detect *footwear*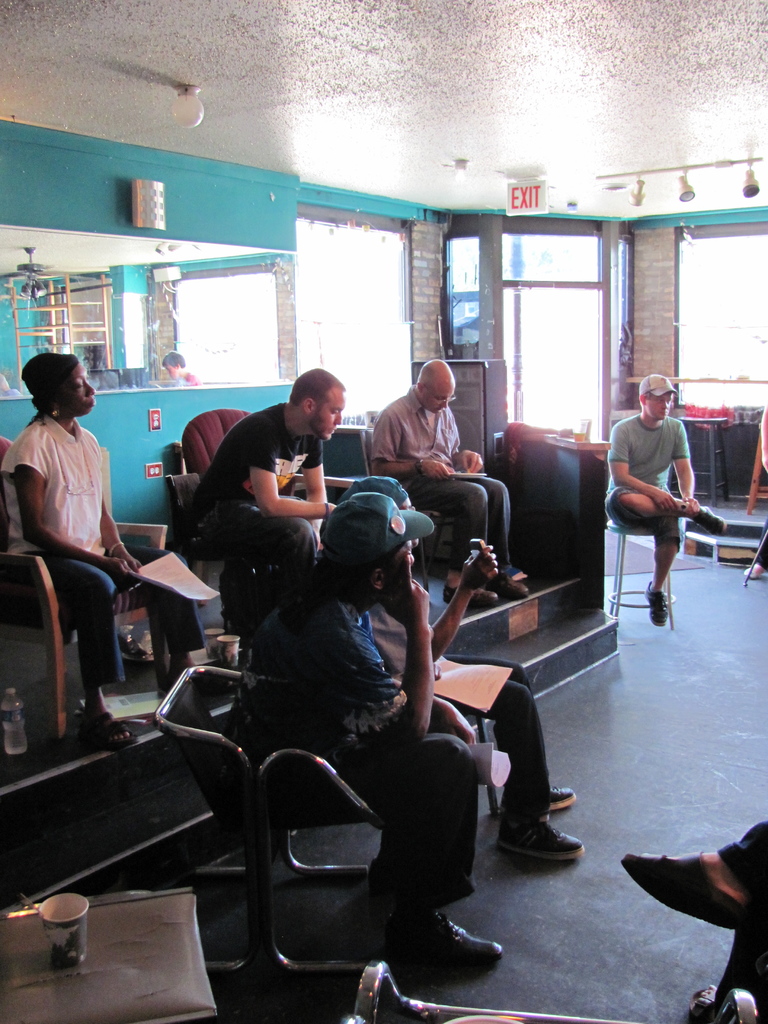
left=687, top=498, right=728, bottom=547
